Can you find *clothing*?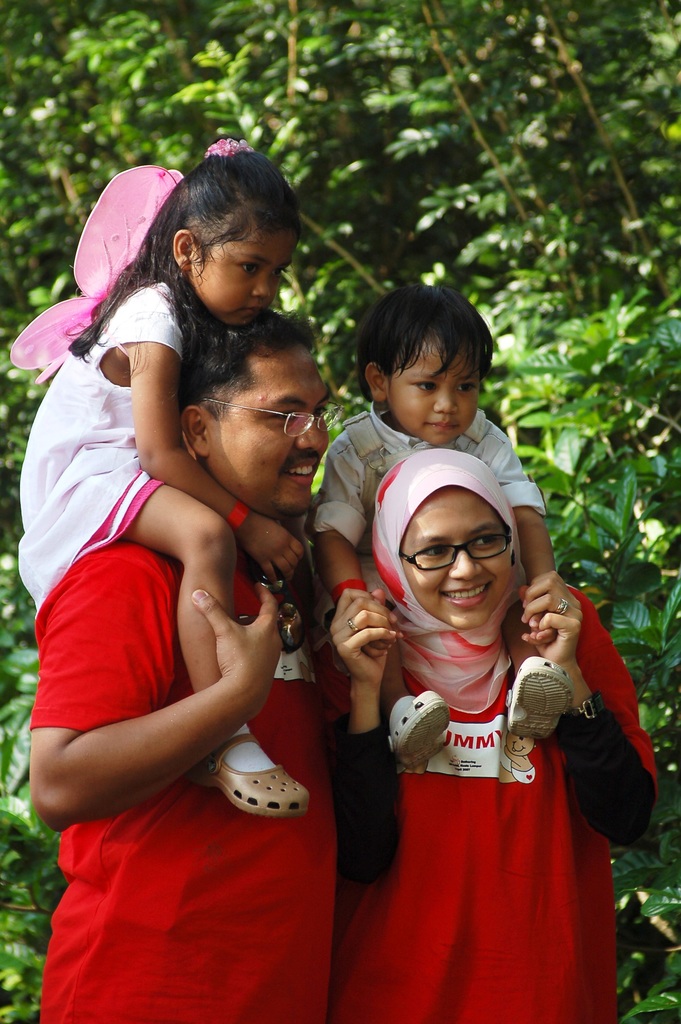
Yes, bounding box: region(338, 563, 625, 984).
